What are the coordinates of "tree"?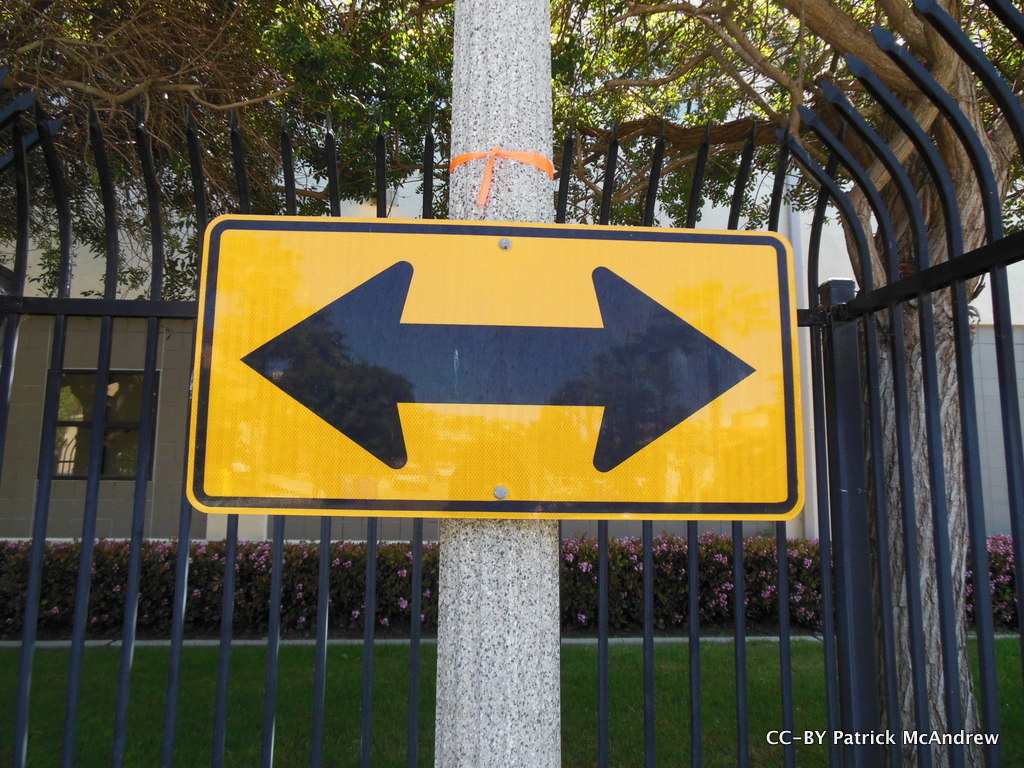
(x1=2, y1=0, x2=347, y2=303).
